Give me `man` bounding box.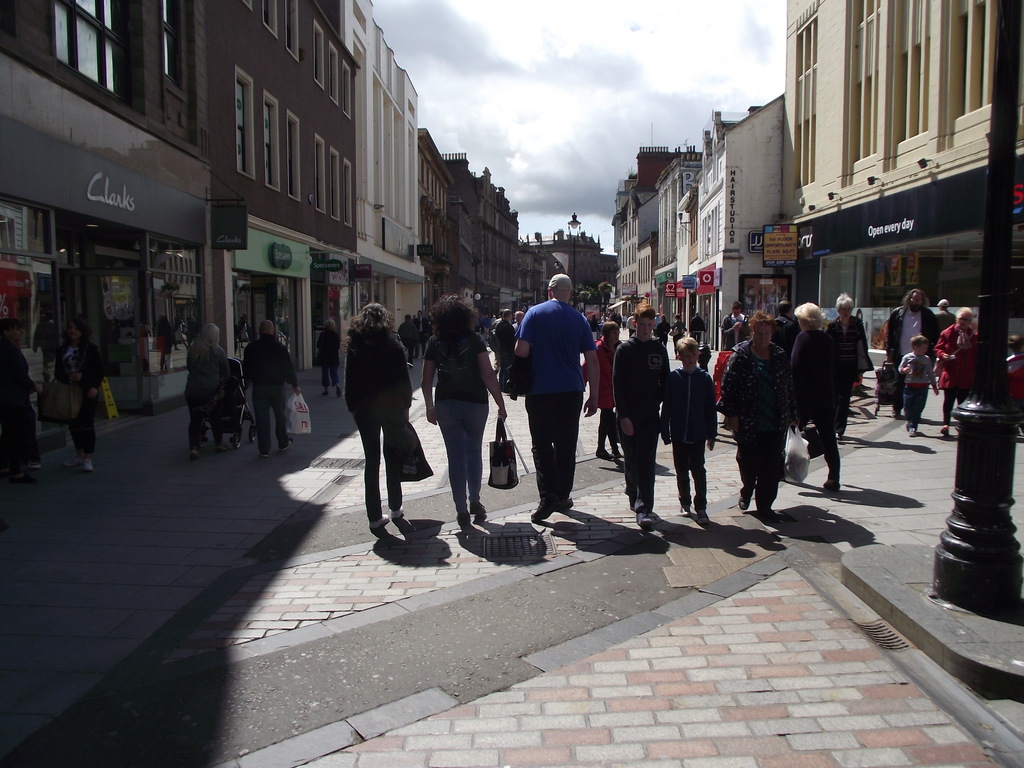
<box>241,318,303,460</box>.
